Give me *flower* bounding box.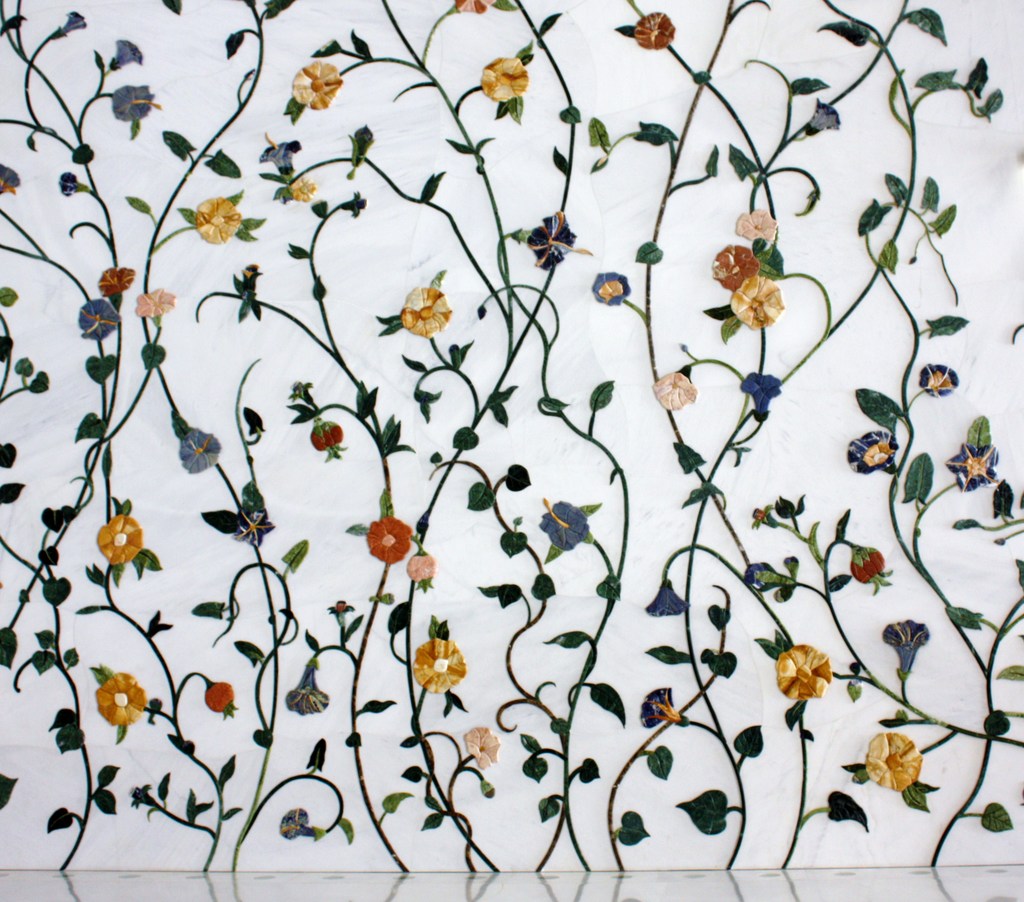
rect(651, 371, 697, 411).
